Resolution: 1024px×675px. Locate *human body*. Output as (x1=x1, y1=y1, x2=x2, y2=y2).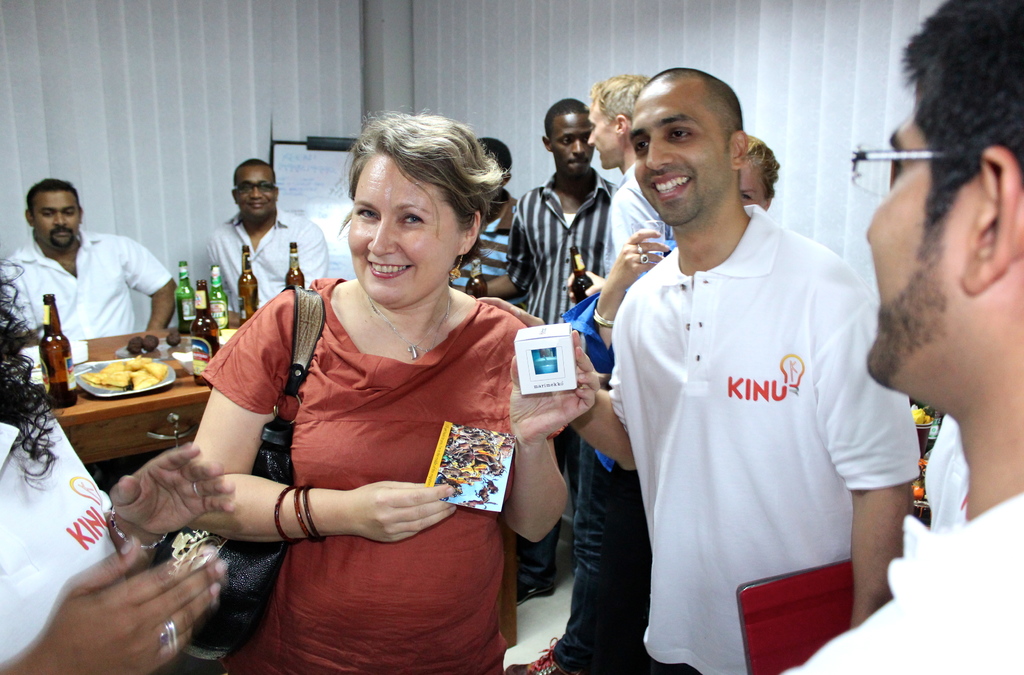
(x1=454, y1=133, x2=532, y2=307).
